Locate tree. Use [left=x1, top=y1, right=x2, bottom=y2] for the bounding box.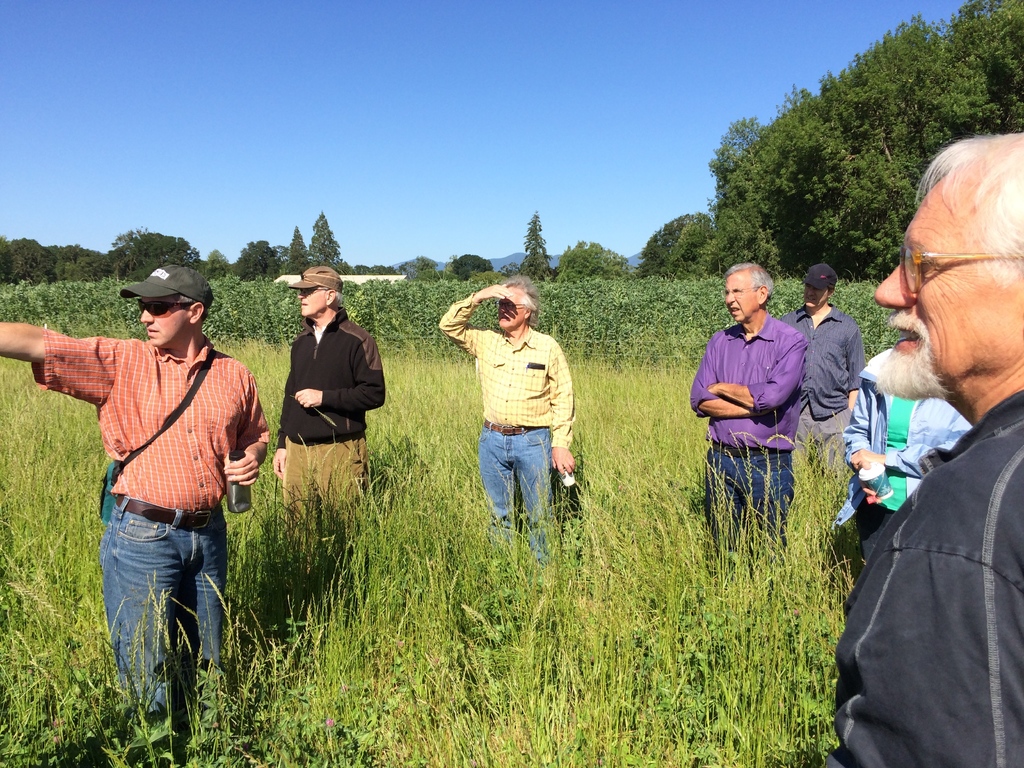
[left=556, top=233, right=636, bottom=283].
